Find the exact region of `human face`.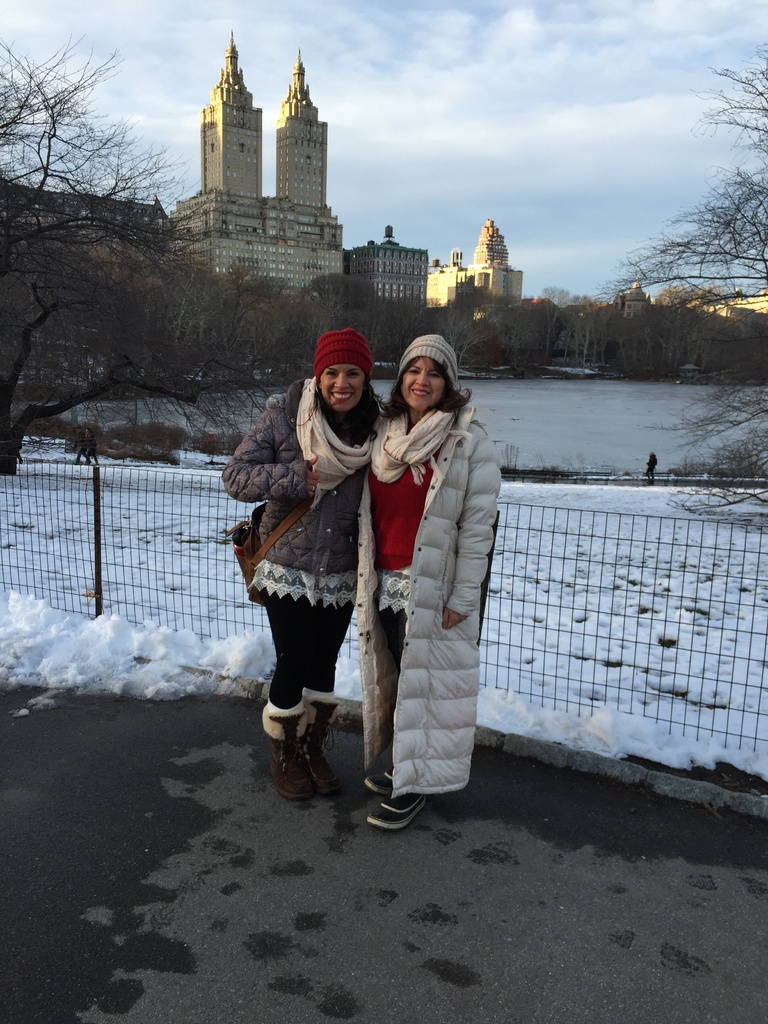
Exact region: [319, 369, 357, 405].
